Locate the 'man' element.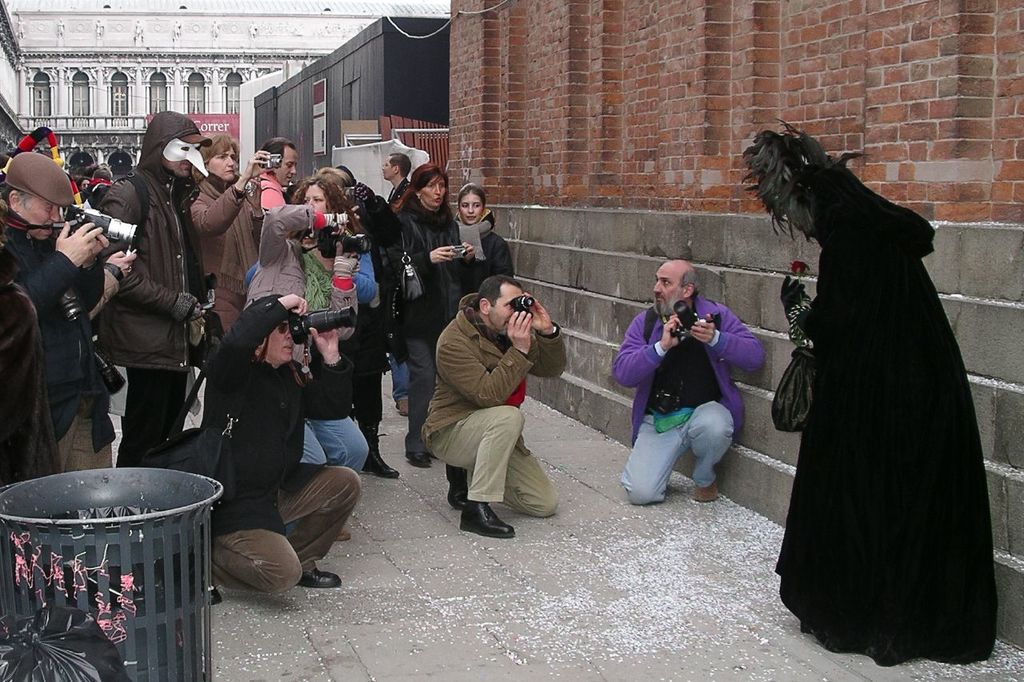
Element bbox: l=248, t=136, r=298, b=211.
